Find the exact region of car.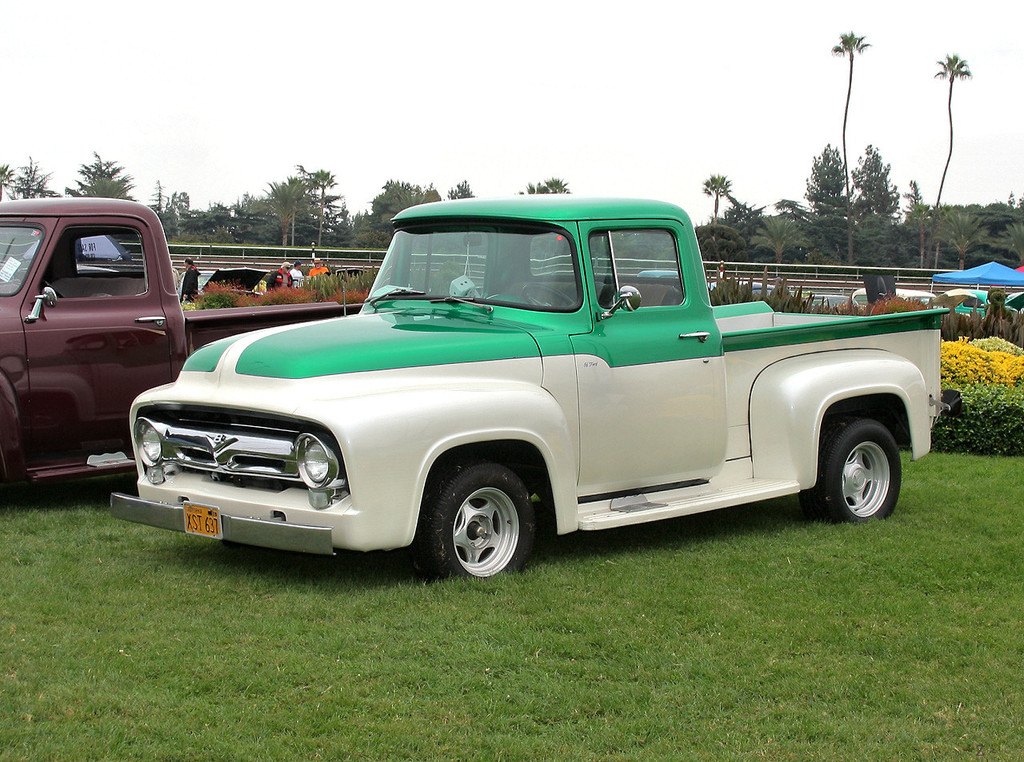
Exact region: select_region(802, 293, 856, 309).
